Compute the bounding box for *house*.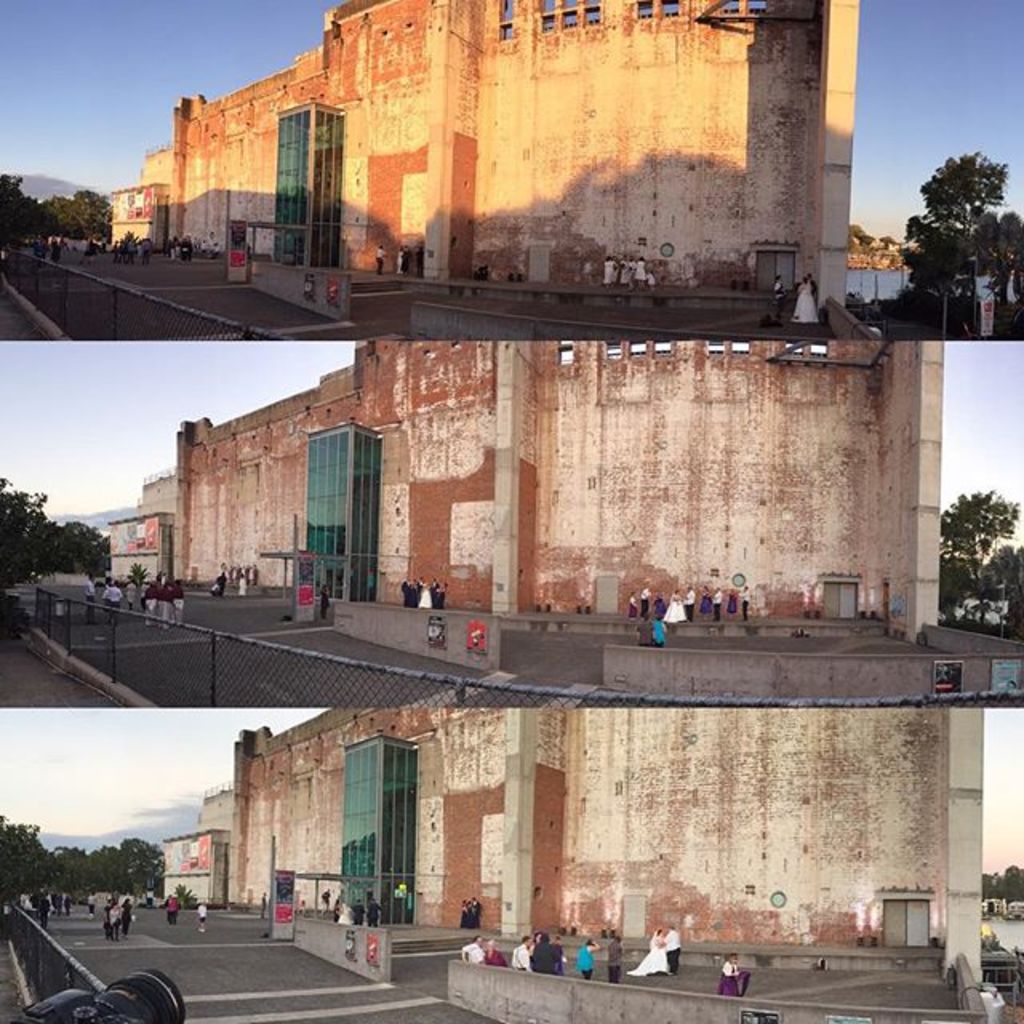
left=141, top=474, right=181, bottom=510.
